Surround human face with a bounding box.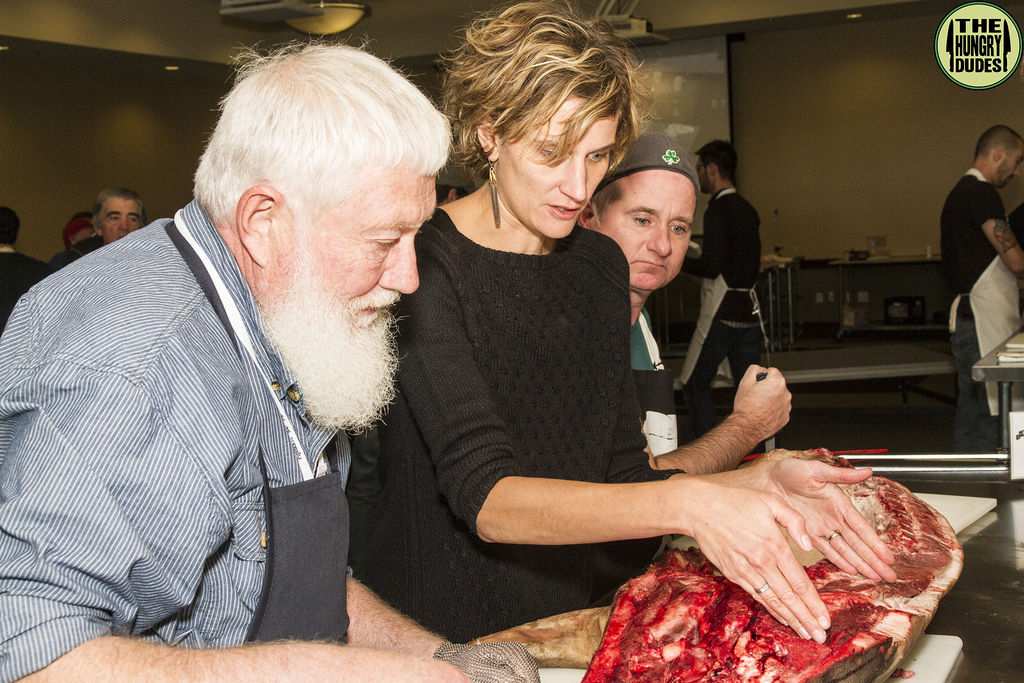
289,165,415,323.
